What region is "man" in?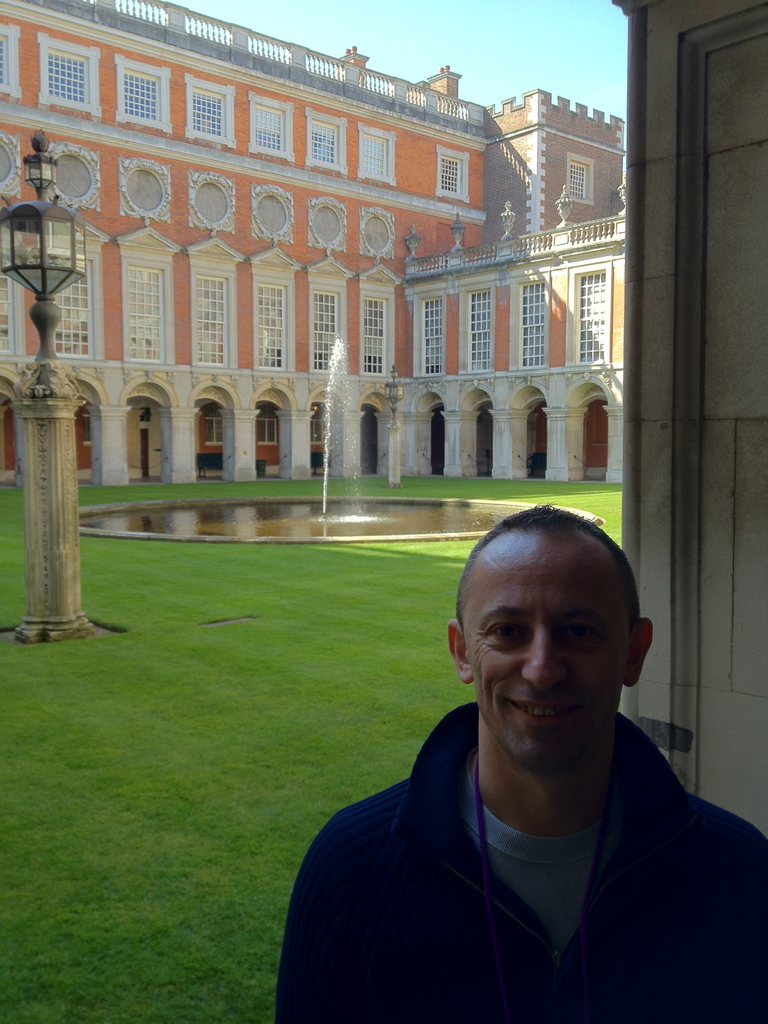
x1=255, y1=499, x2=767, y2=1023.
